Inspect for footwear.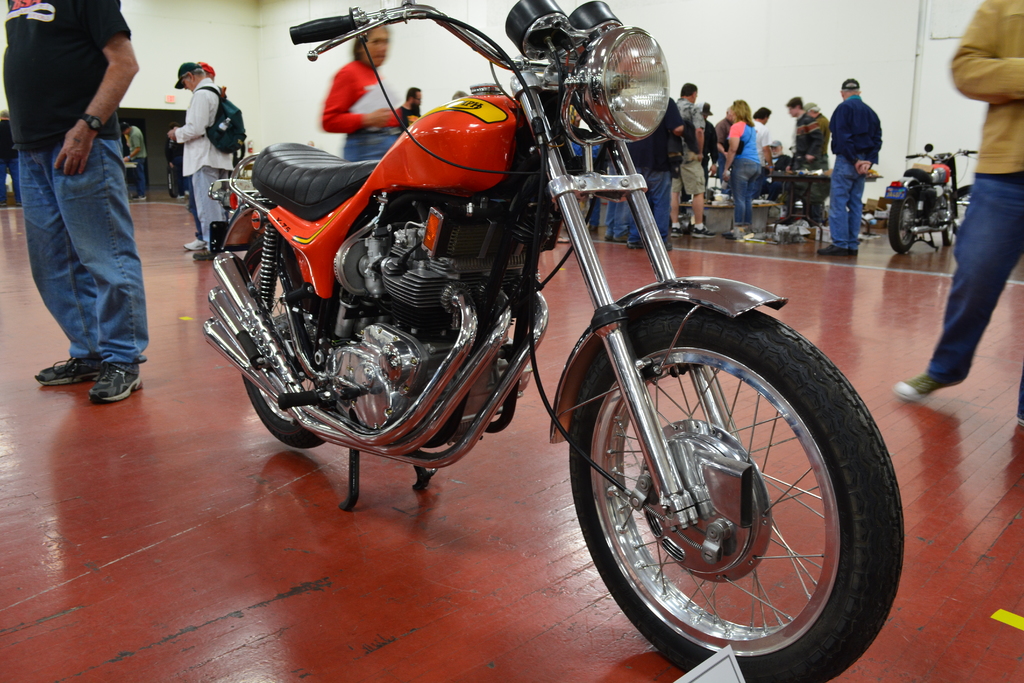
Inspection: pyautogui.locateOnScreen(614, 226, 626, 245).
